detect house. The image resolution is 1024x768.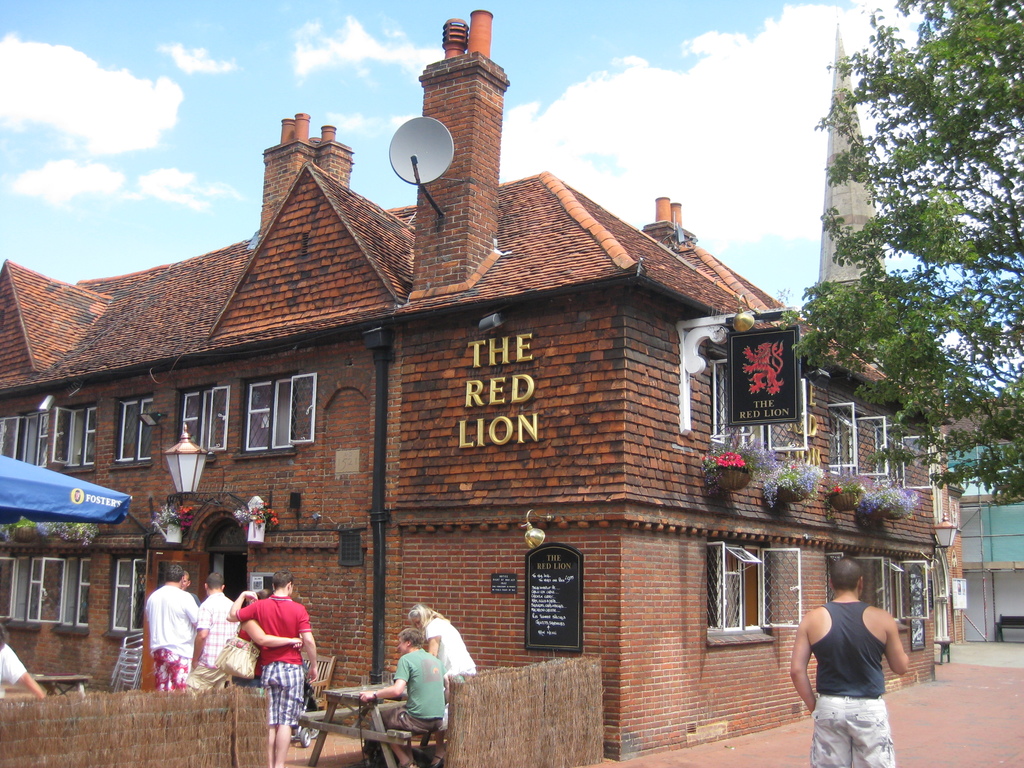
822:318:958:716.
